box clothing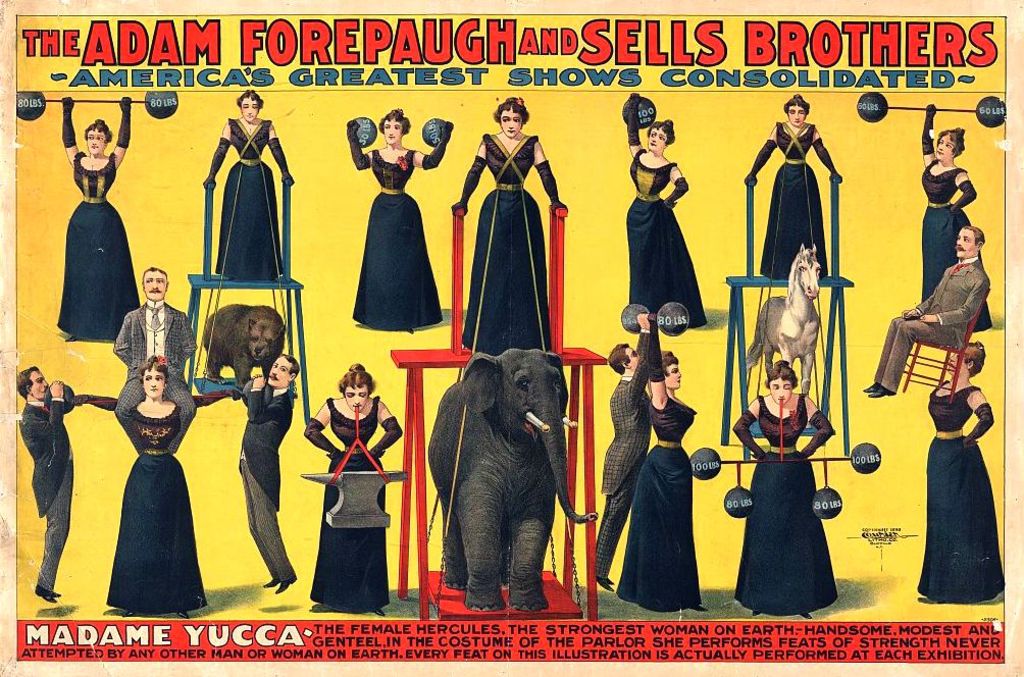
[x1=609, y1=394, x2=705, y2=612]
